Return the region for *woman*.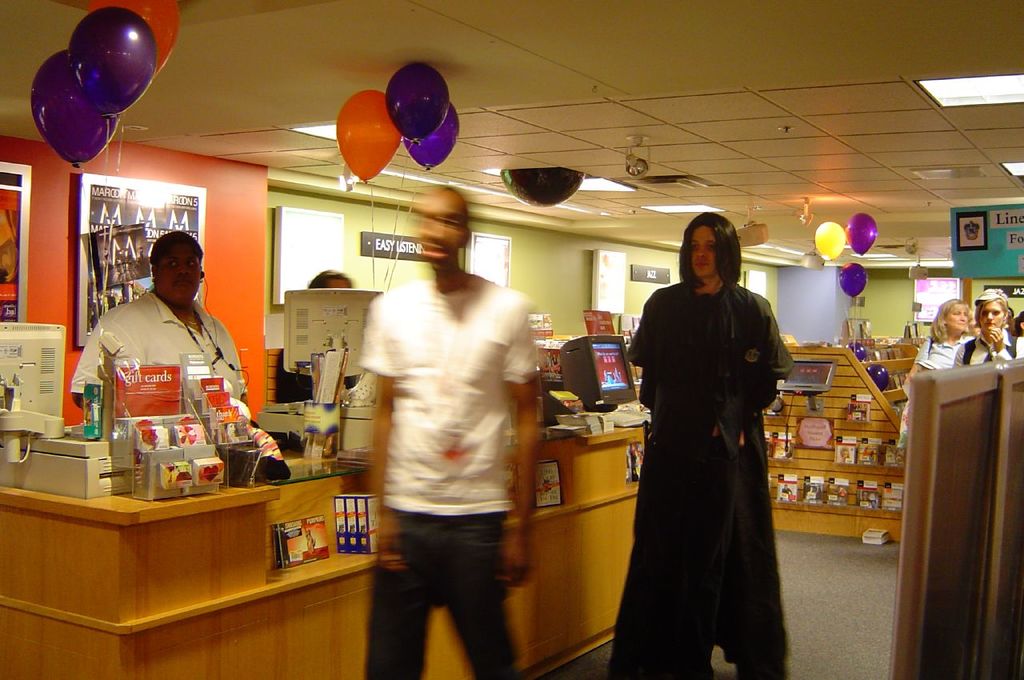
[623,208,815,679].
